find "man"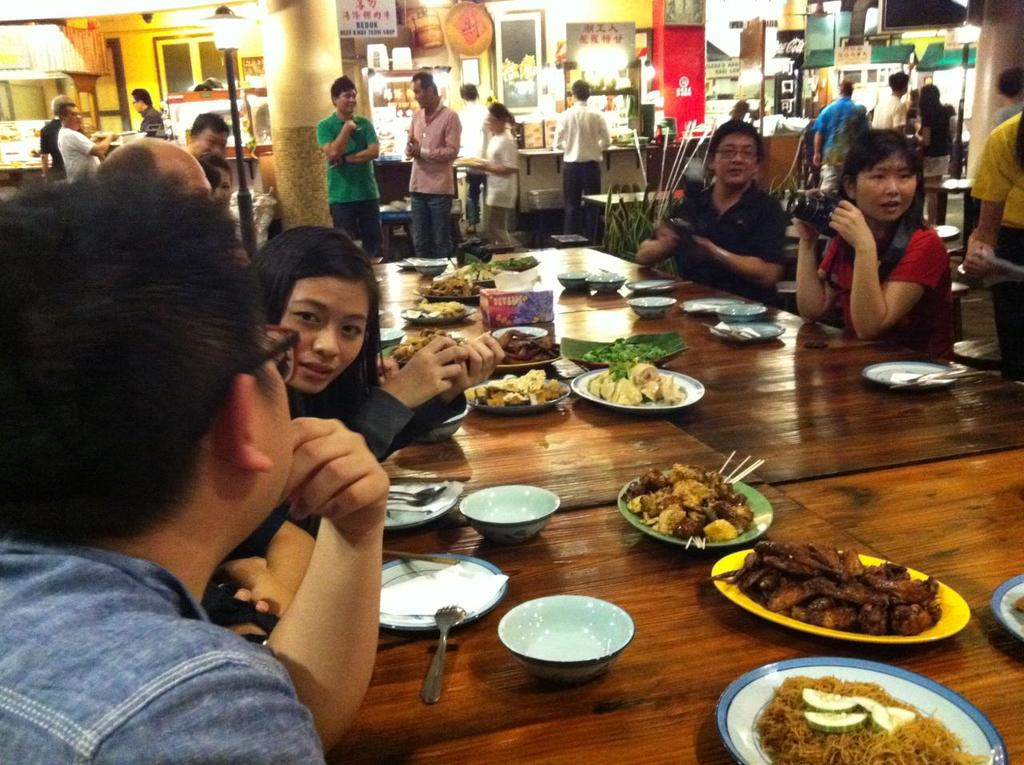
(left=13, top=204, right=392, bottom=755)
